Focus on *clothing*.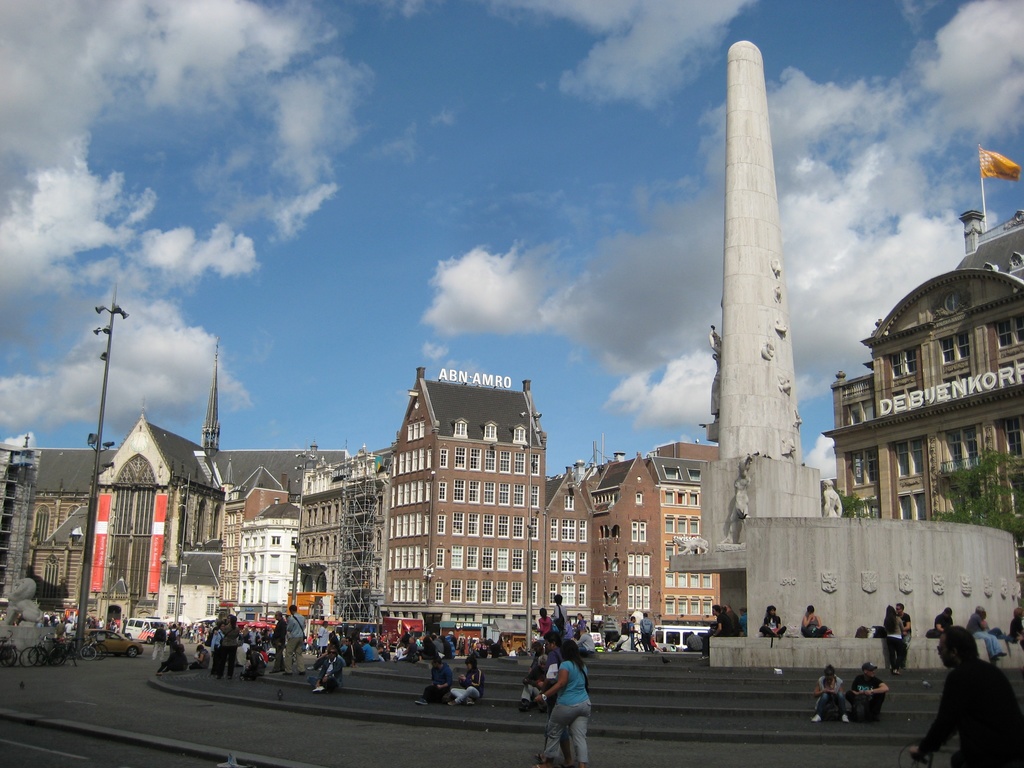
Focused at [807, 681, 847, 717].
